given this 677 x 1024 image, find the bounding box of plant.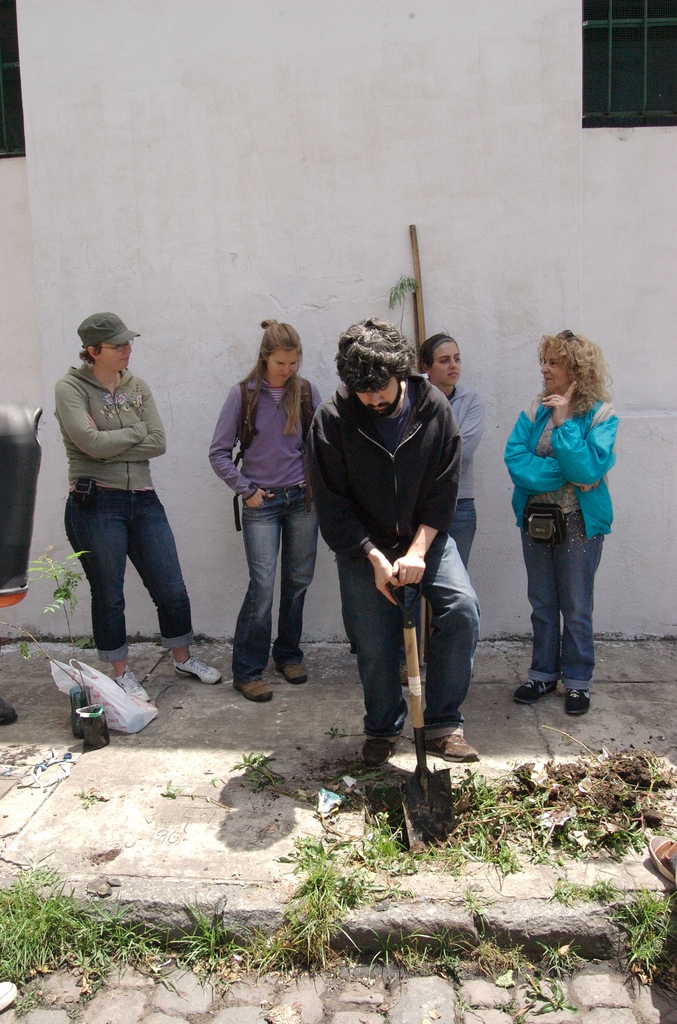
rect(348, 771, 514, 876).
